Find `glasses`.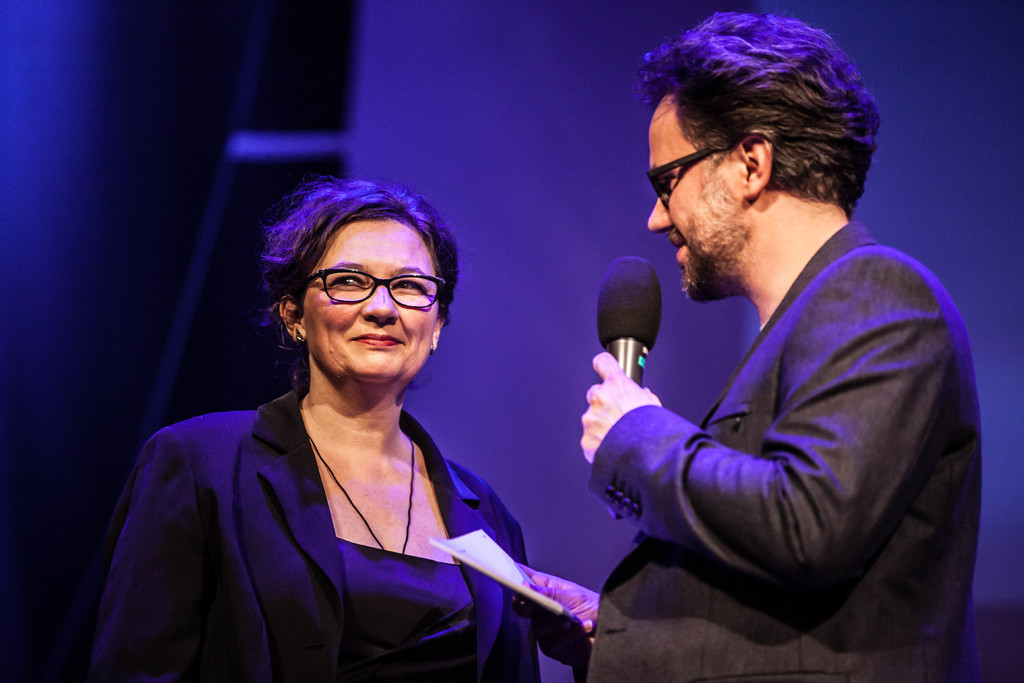
BBox(291, 259, 447, 310).
